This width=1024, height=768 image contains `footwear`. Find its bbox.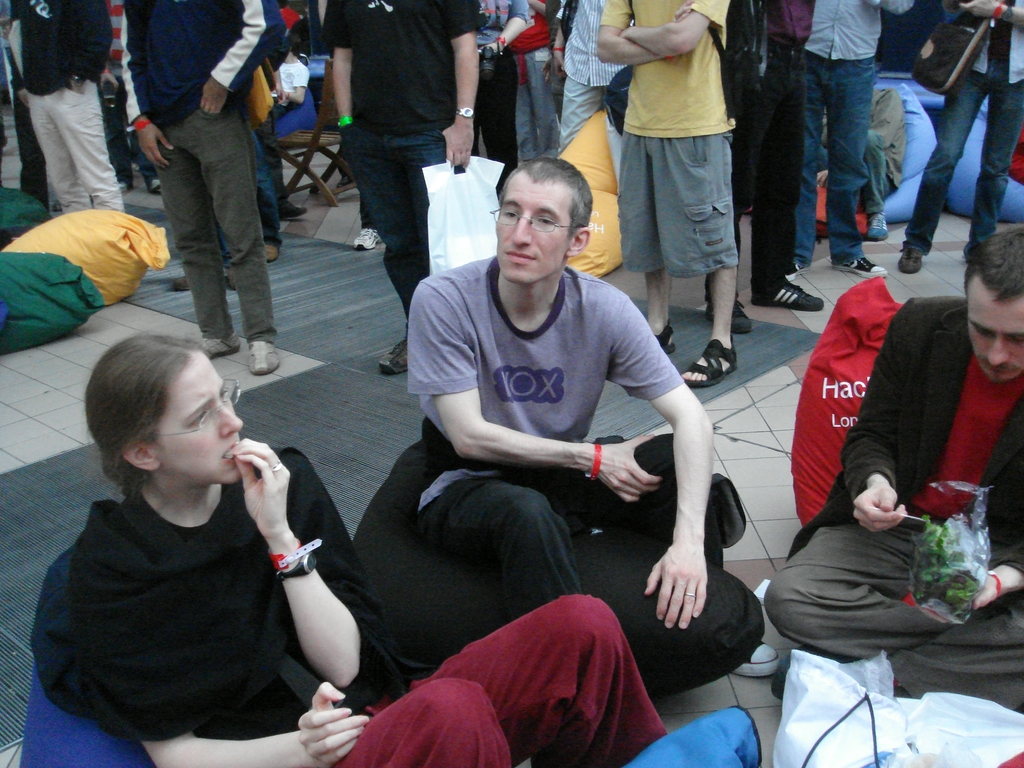
select_region(655, 320, 682, 355).
